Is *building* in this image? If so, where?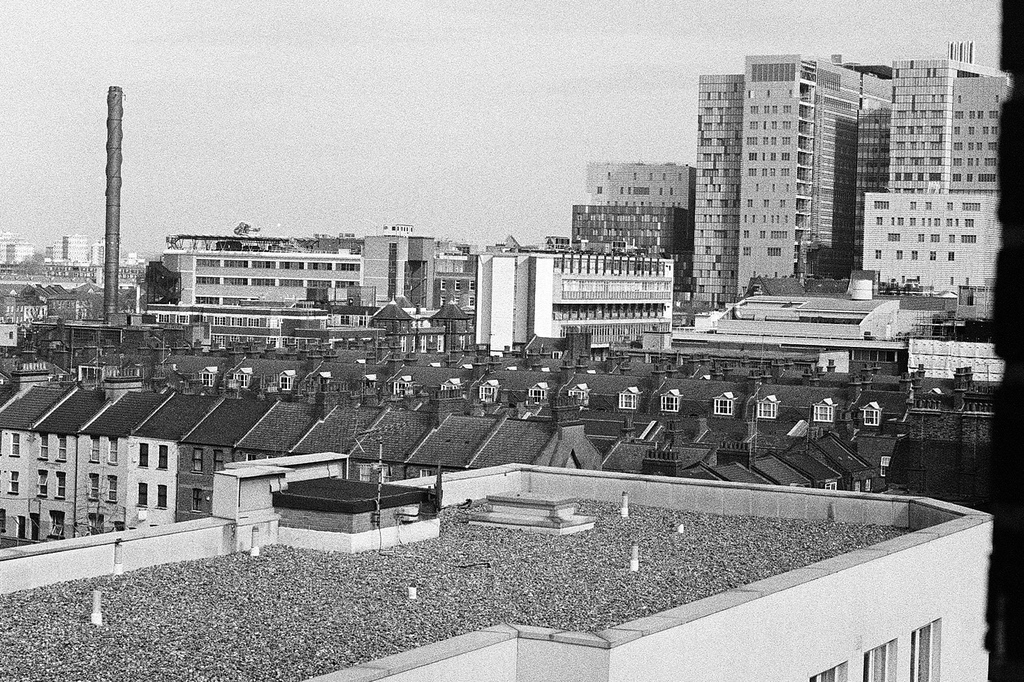
Yes, at (166, 232, 440, 311).
